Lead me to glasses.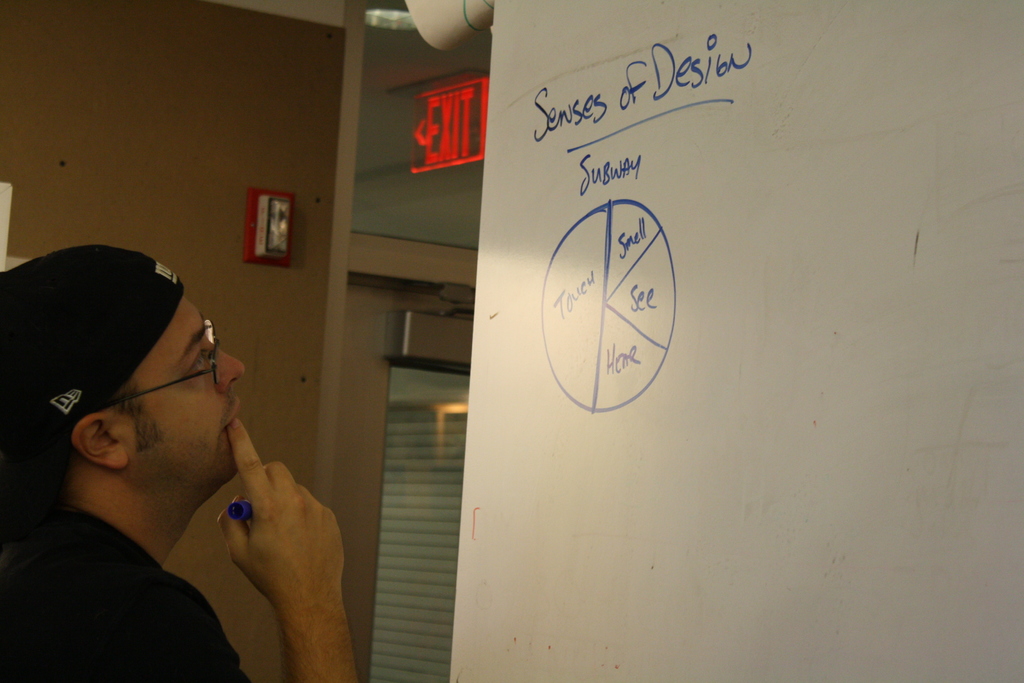
Lead to detection(84, 320, 227, 416).
